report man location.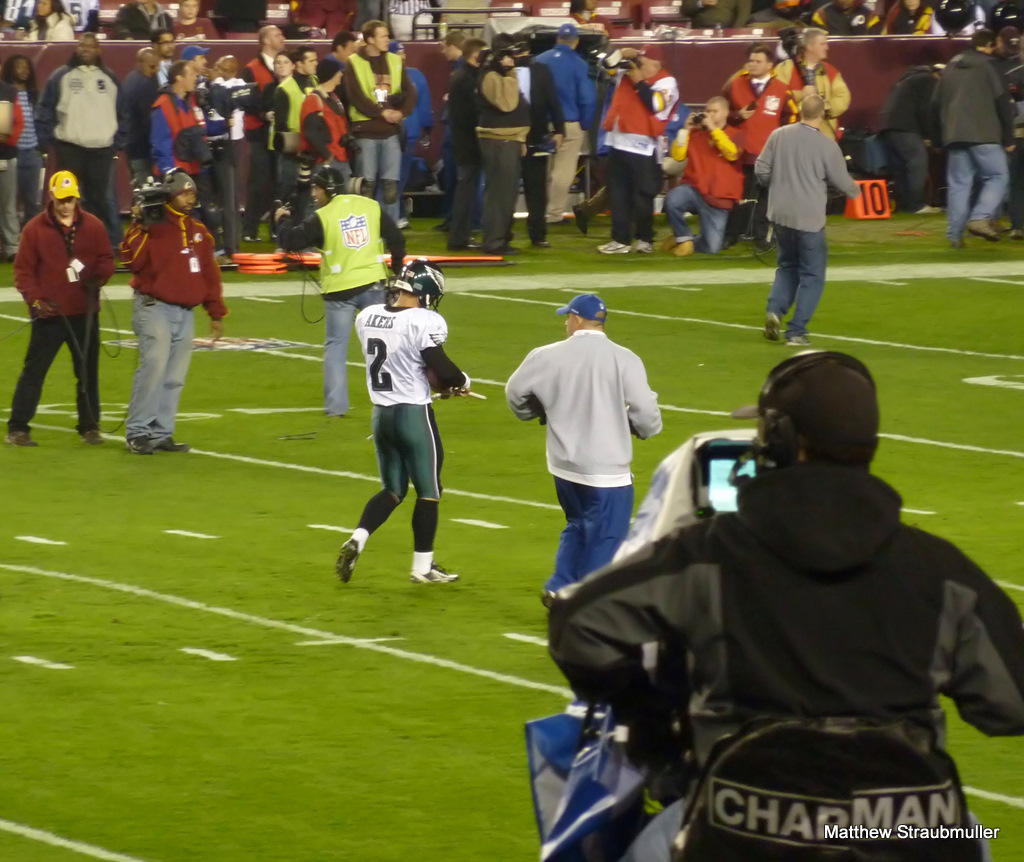
Report: (220, 55, 262, 121).
